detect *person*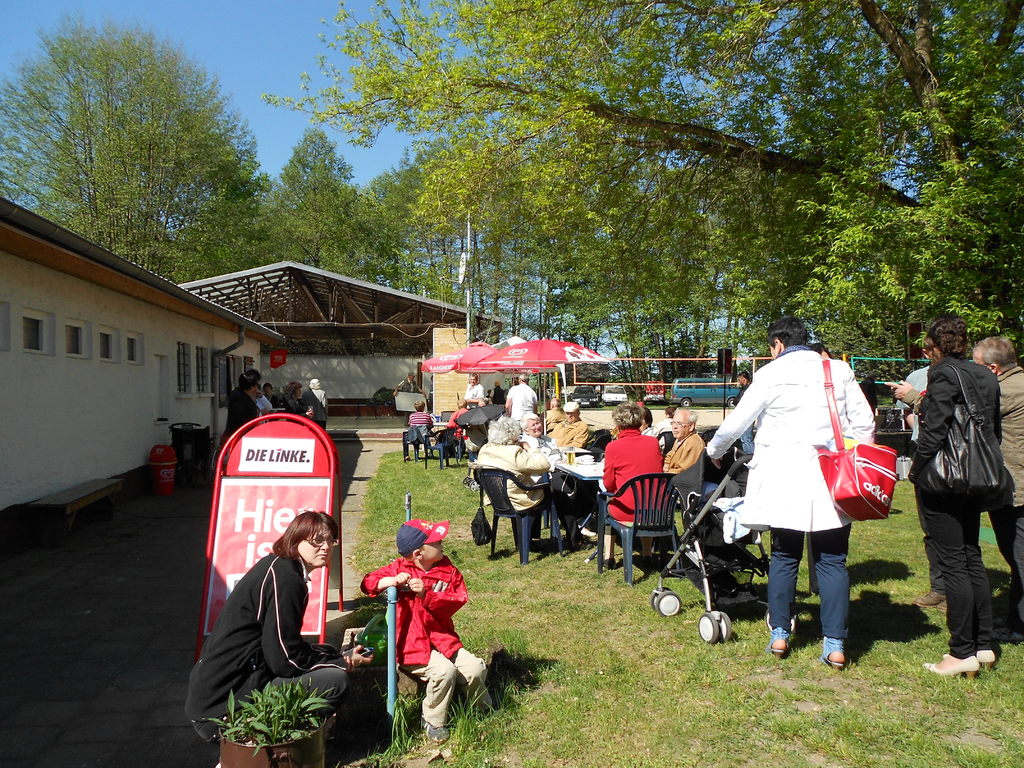
bbox(475, 414, 591, 552)
